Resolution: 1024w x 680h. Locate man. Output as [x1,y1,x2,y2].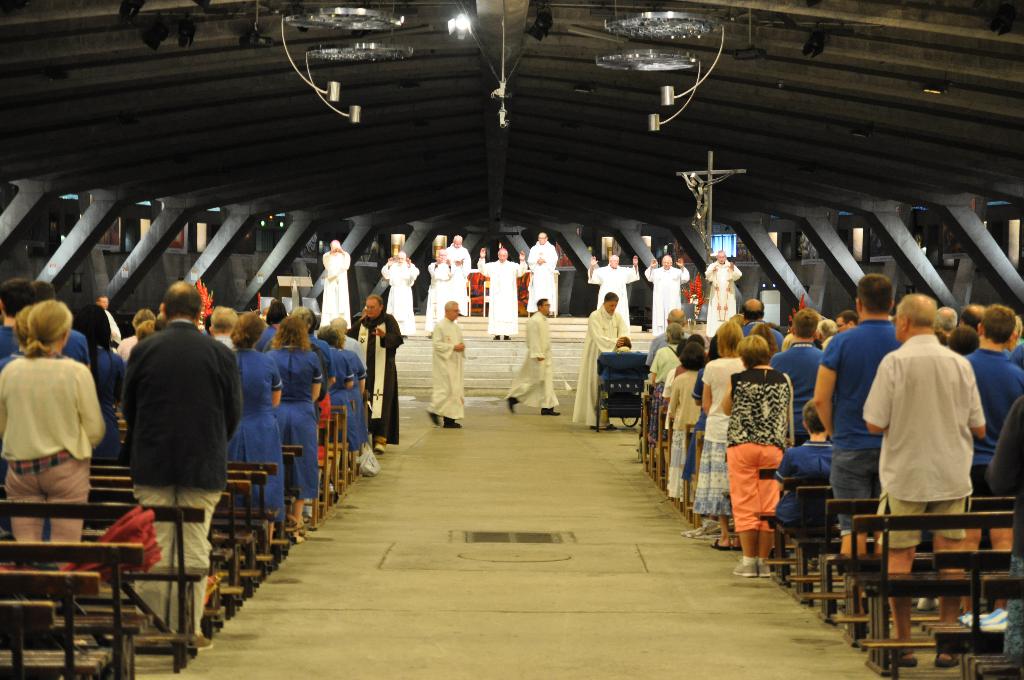
[862,294,987,664].
